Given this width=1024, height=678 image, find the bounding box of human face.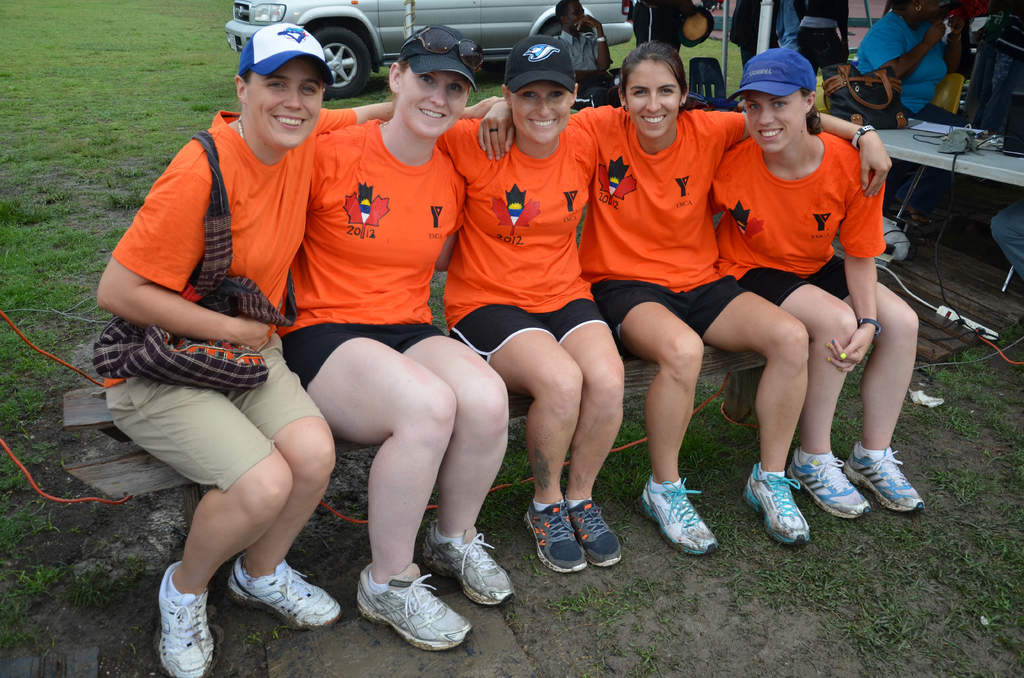
BBox(563, 0, 588, 34).
